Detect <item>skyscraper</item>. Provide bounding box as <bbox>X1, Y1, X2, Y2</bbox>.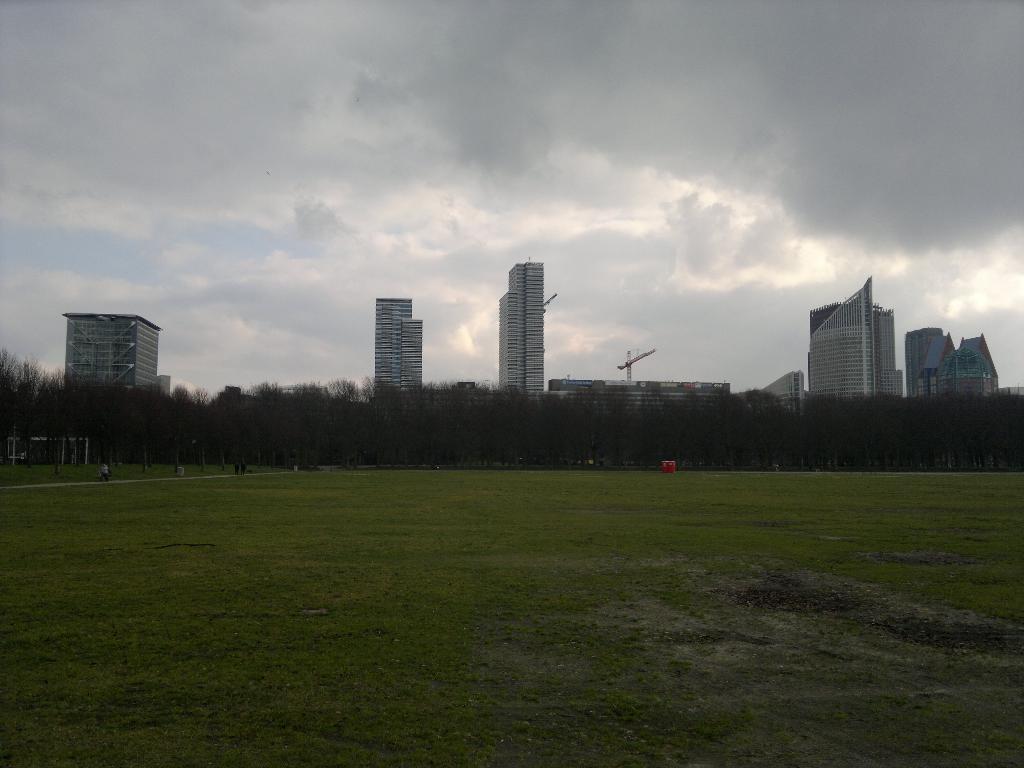
<bbox>58, 314, 172, 400</bbox>.
